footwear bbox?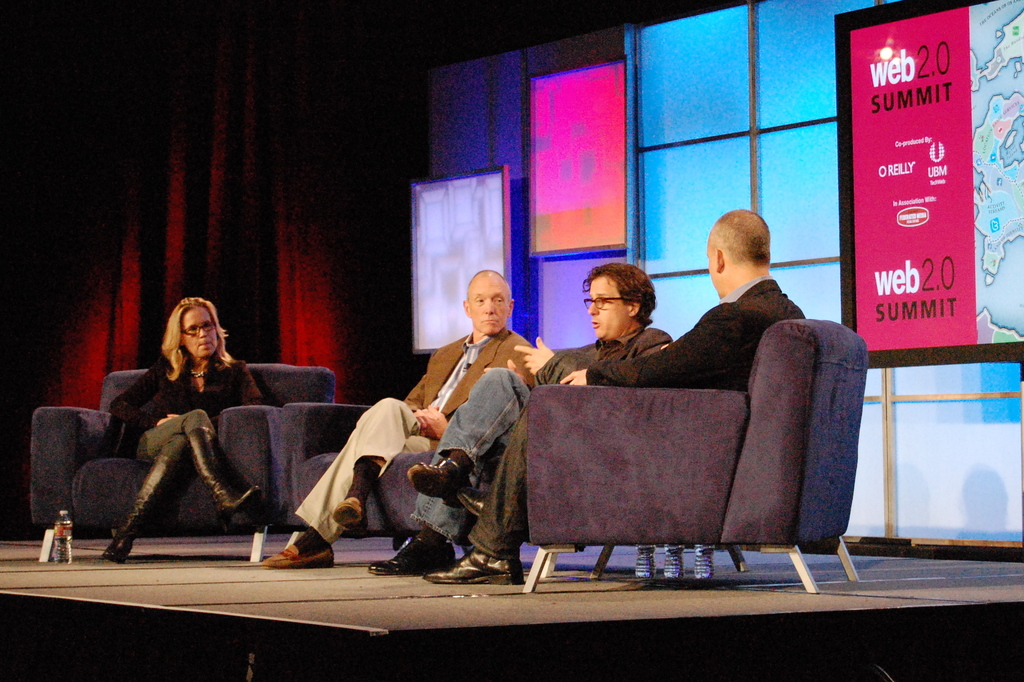
Rect(244, 529, 329, 579)
